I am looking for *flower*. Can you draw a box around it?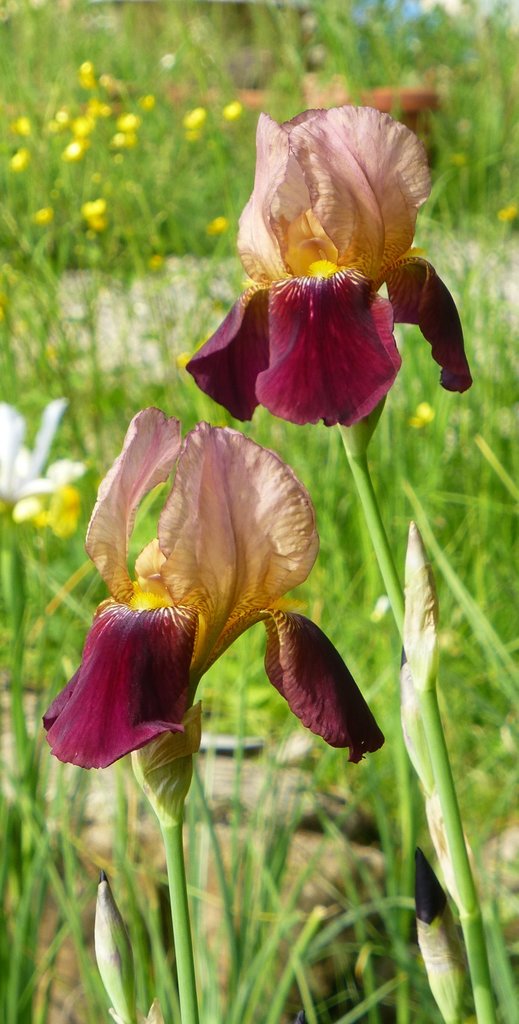
Sure, the bounding box is select_region(179, 99, 211, 141).
